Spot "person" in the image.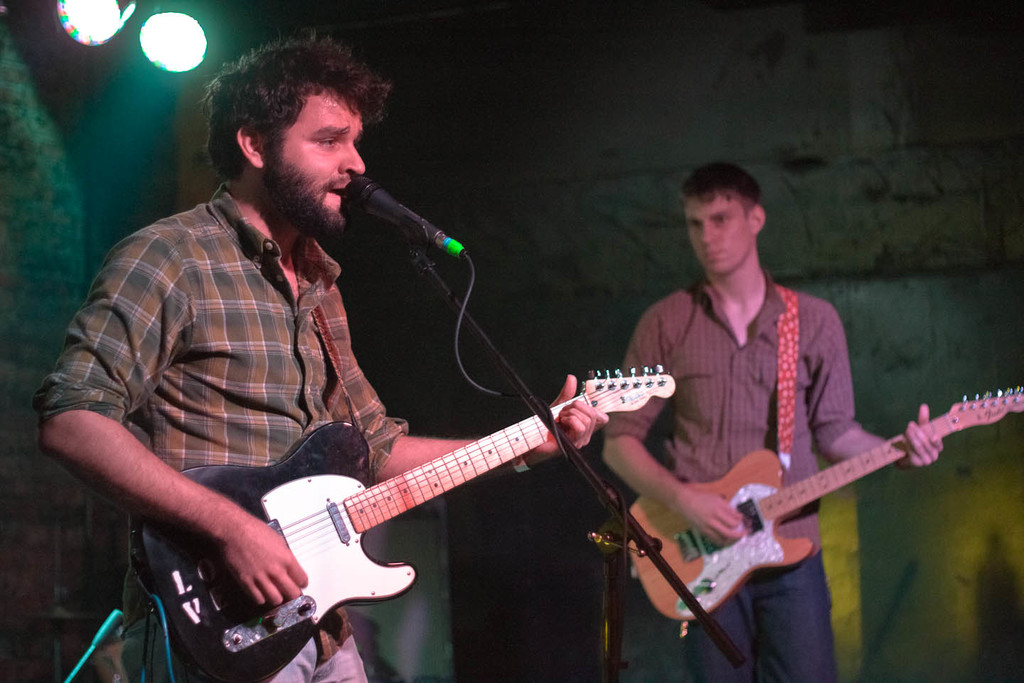
"person" found at (left=33, top=35, right=603, bottom=681).
